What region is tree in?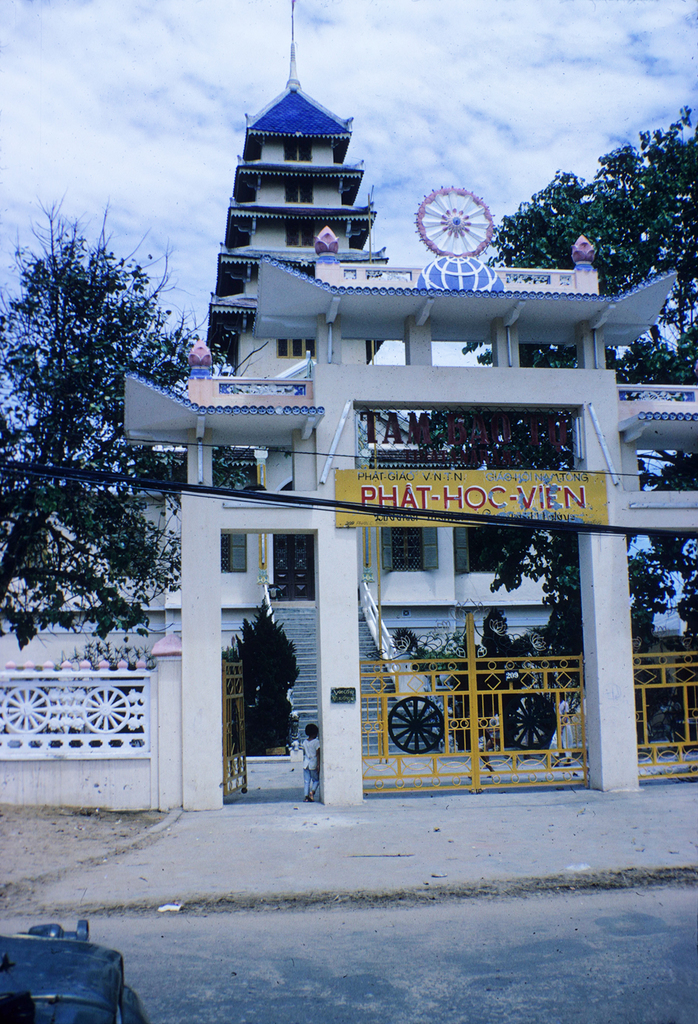
box(410, 95, 697, 678).
